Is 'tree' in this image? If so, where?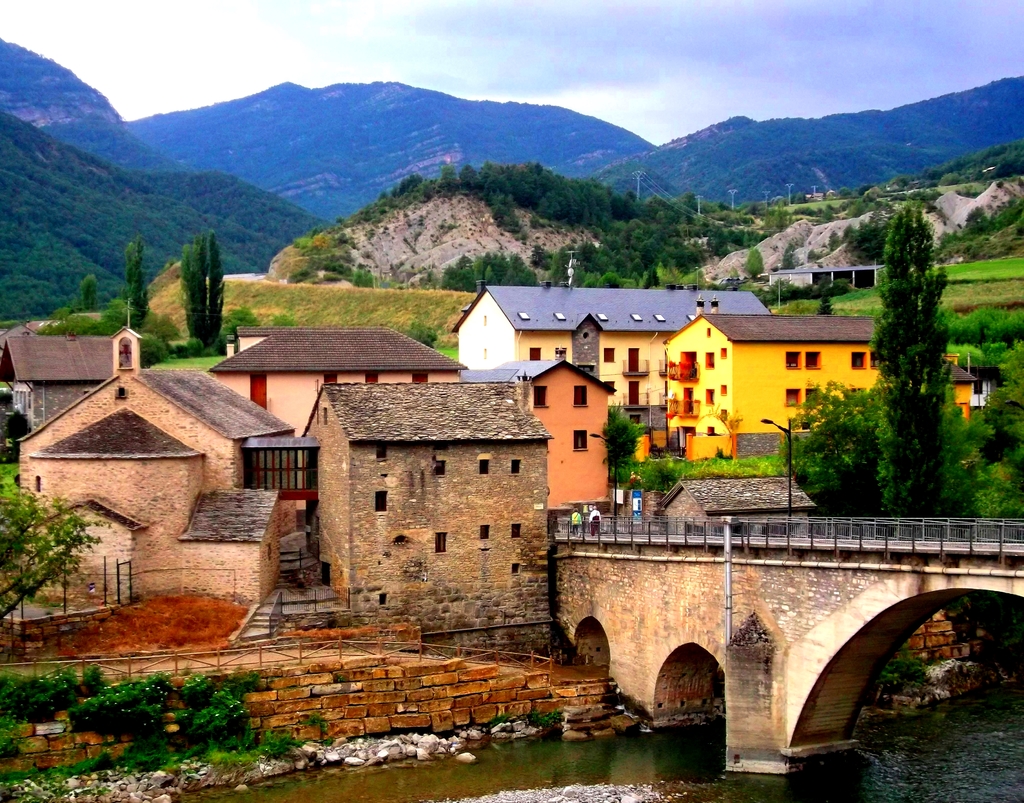
Yes, at Rect(790, 375, 978, 526).
